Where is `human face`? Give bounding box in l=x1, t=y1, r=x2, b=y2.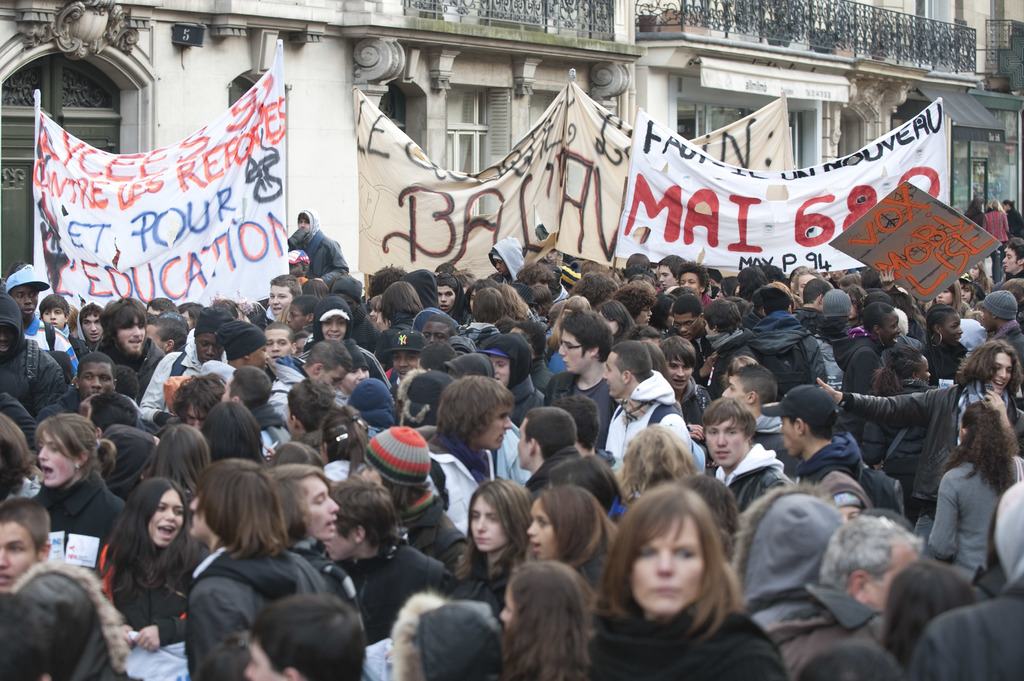
l=596, t=310, r=620, b=331.
